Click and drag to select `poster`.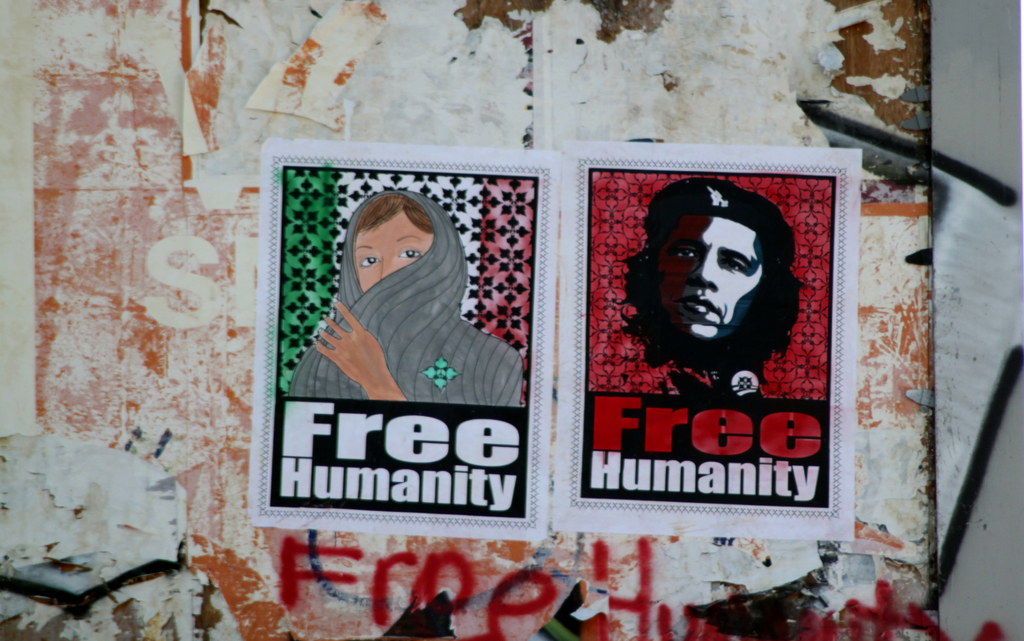
Selection: BBox(552, 140, 865, 540).
